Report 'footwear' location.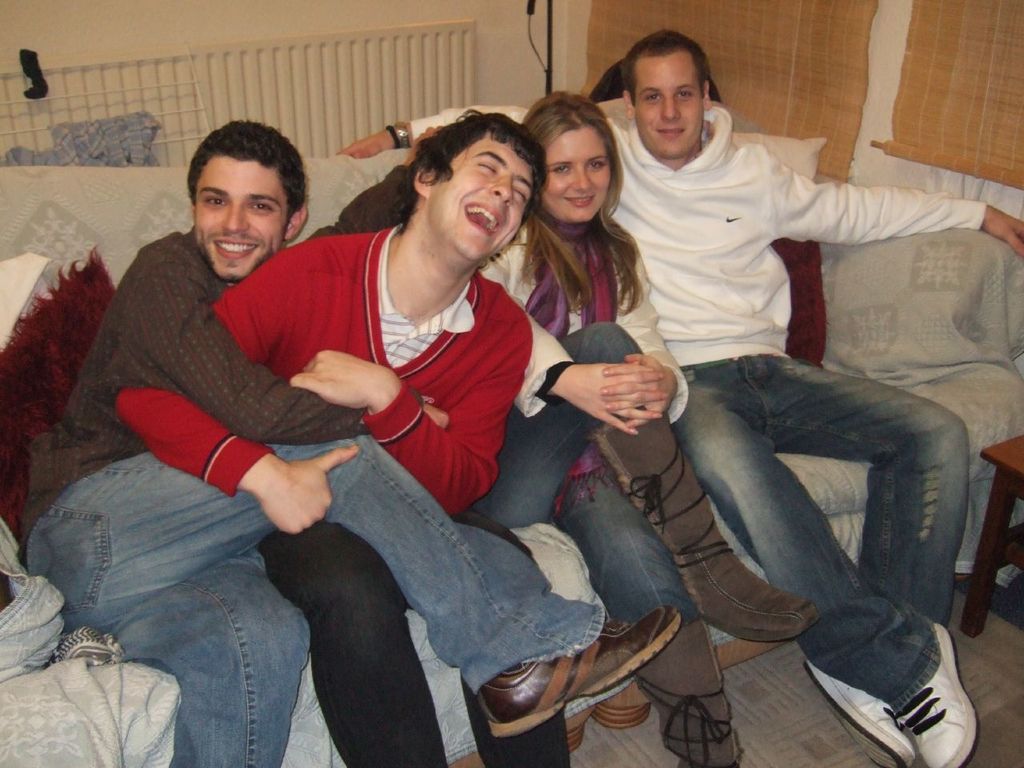
Report: <box>632,621,738,767</box>.
